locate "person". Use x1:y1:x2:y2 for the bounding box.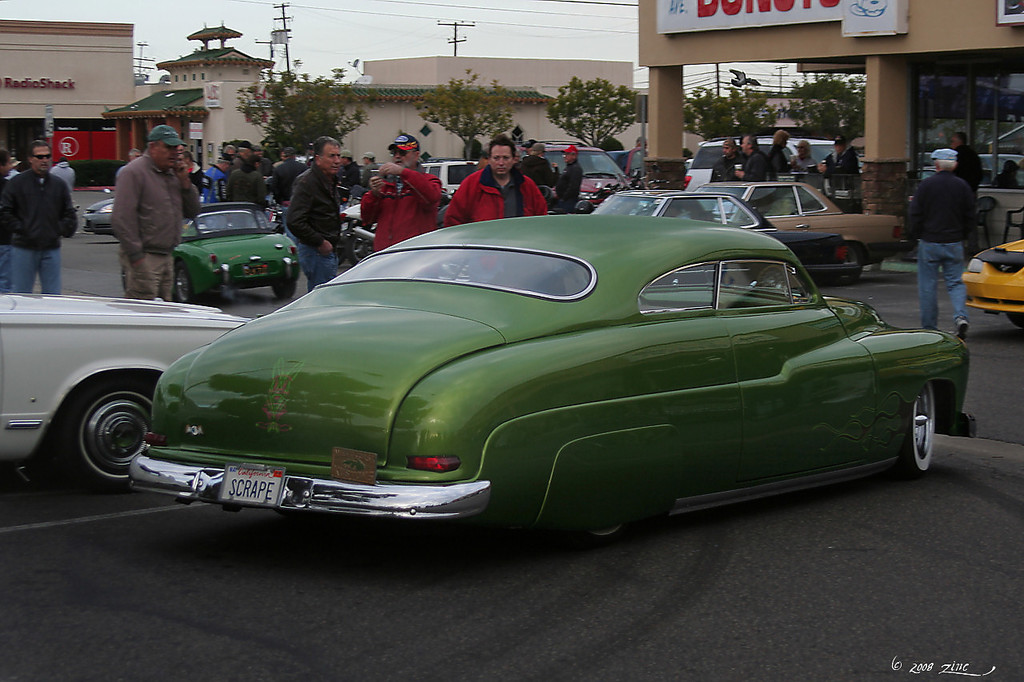
362:129:444:249.
